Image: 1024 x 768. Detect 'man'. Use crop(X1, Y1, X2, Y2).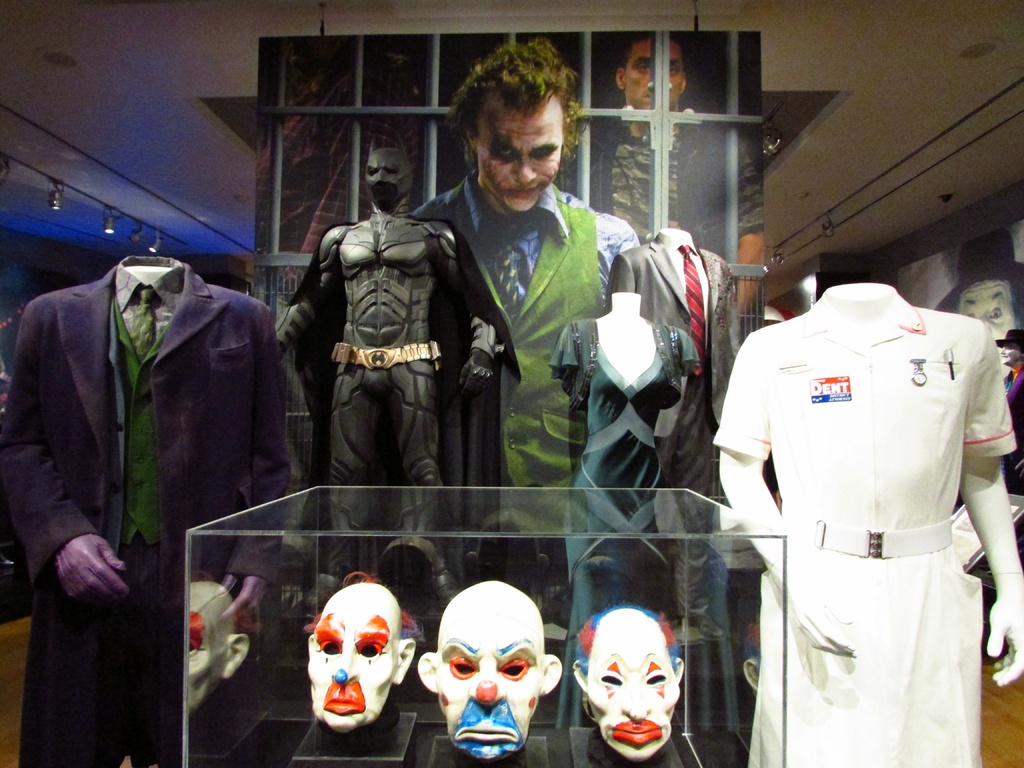
crop(933, 228, 1023, 397).
